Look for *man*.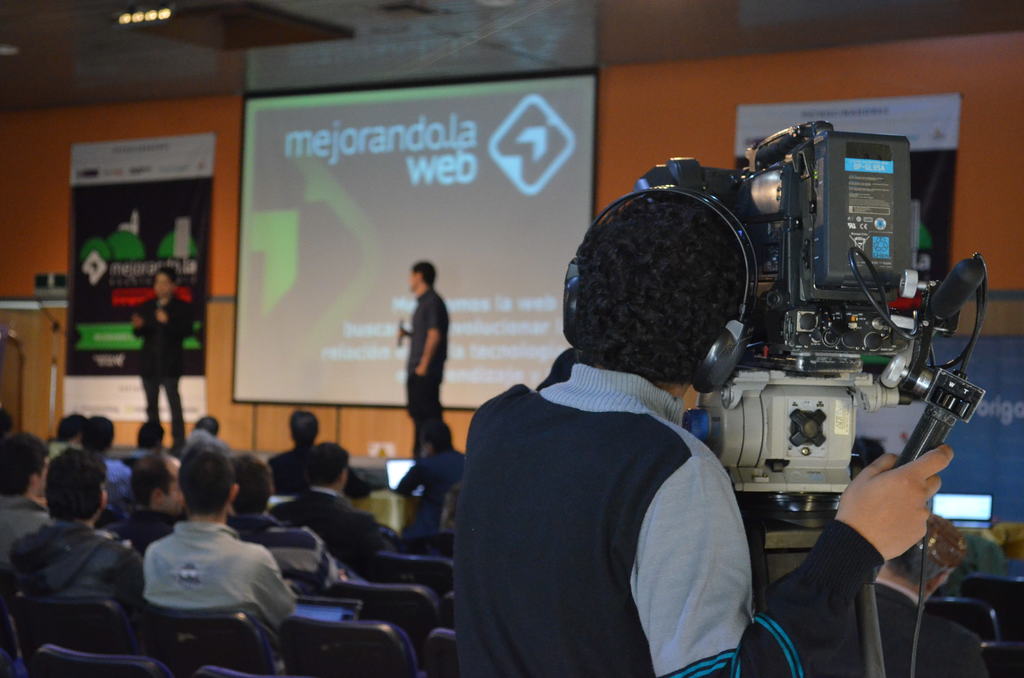
Found: pyautogui.locateOnScreen(130, 265, 200, 454).
